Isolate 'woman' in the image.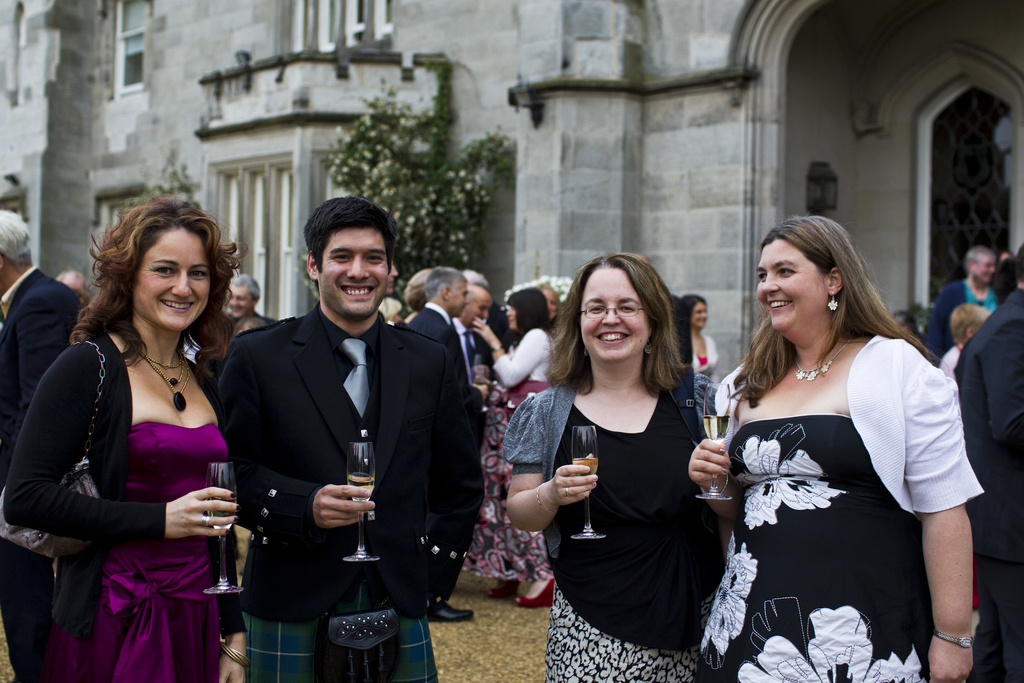
Isolated region: 458/283/552/609.
